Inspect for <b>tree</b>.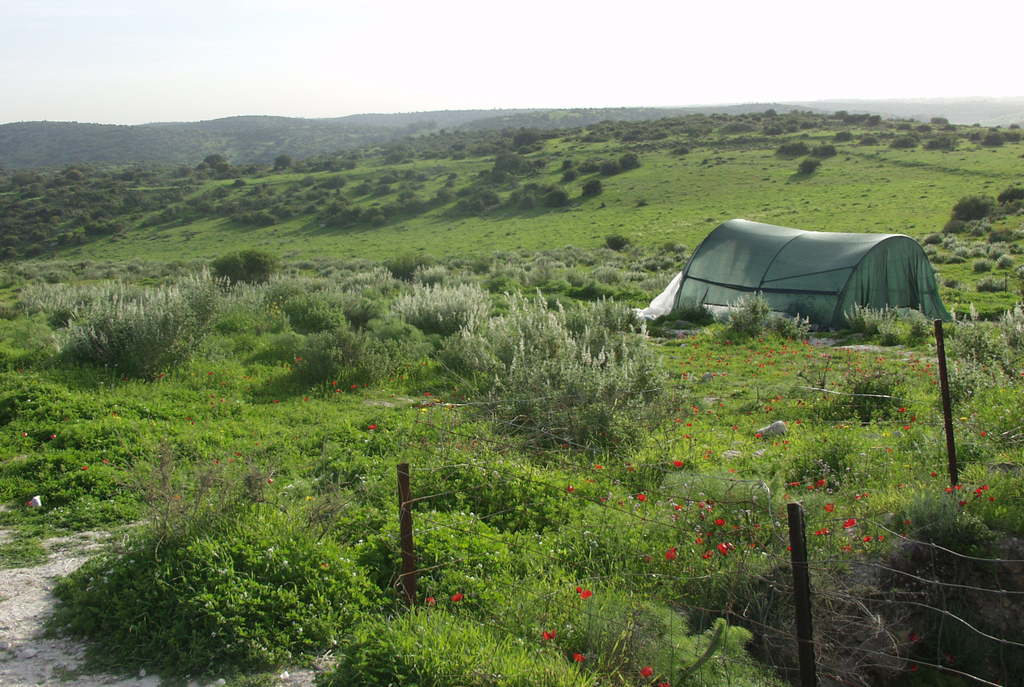
Inspection: left=476, top=183, right=500, bottom=204.
